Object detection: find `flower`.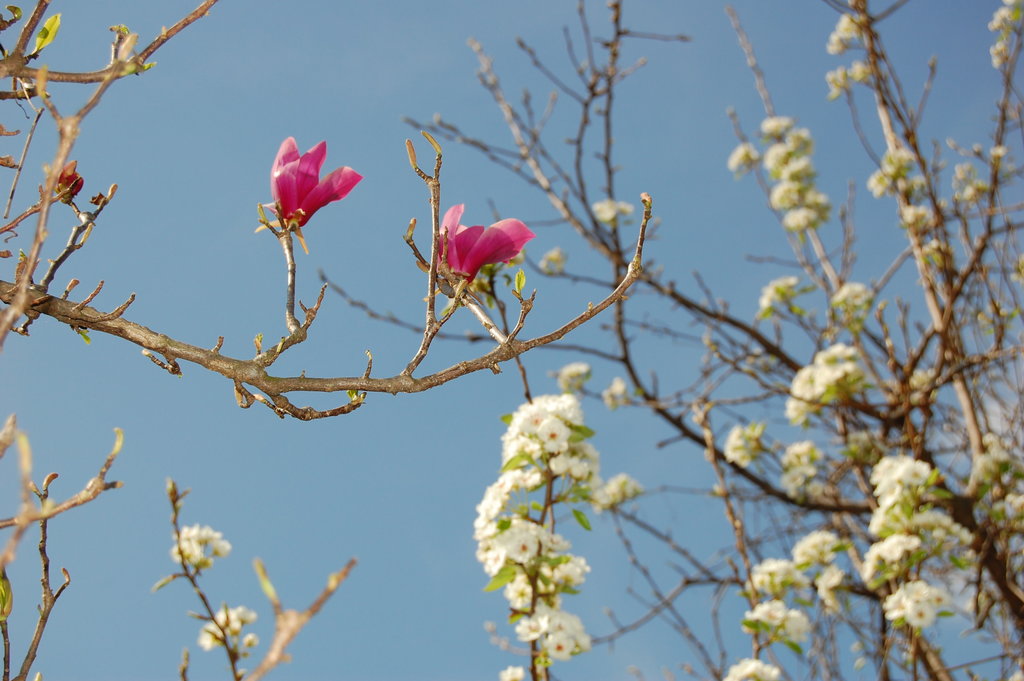
(787, 340, 855, 428).
